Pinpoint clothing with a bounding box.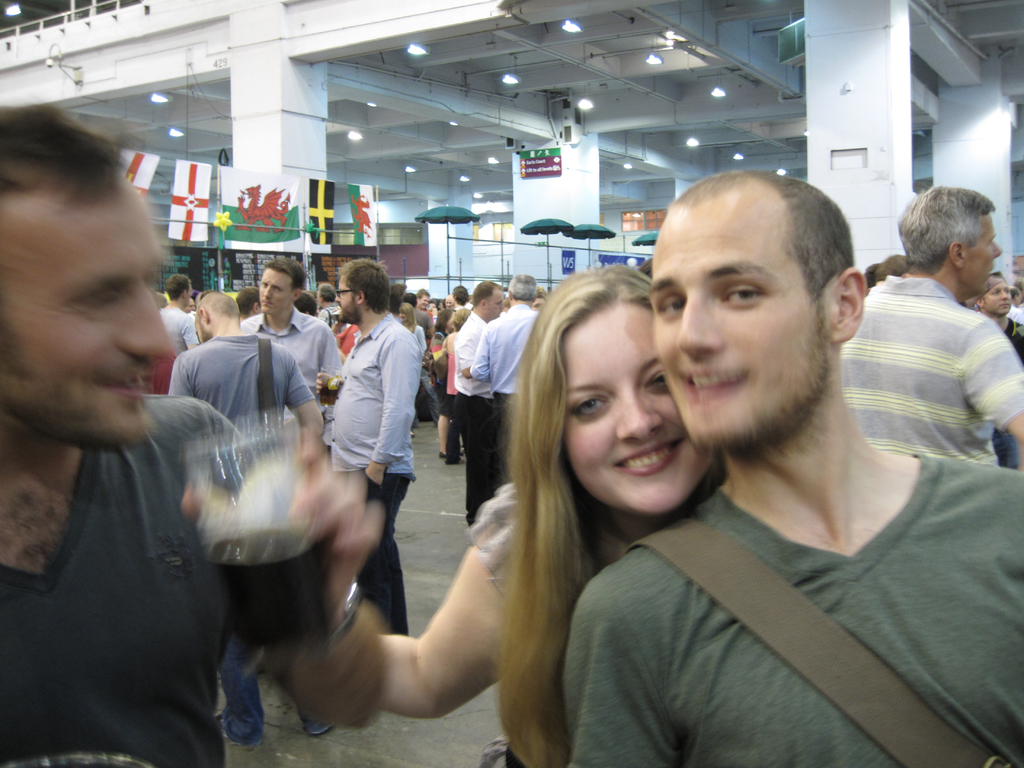
(left=473, top=473, right=528, bottom=588).
